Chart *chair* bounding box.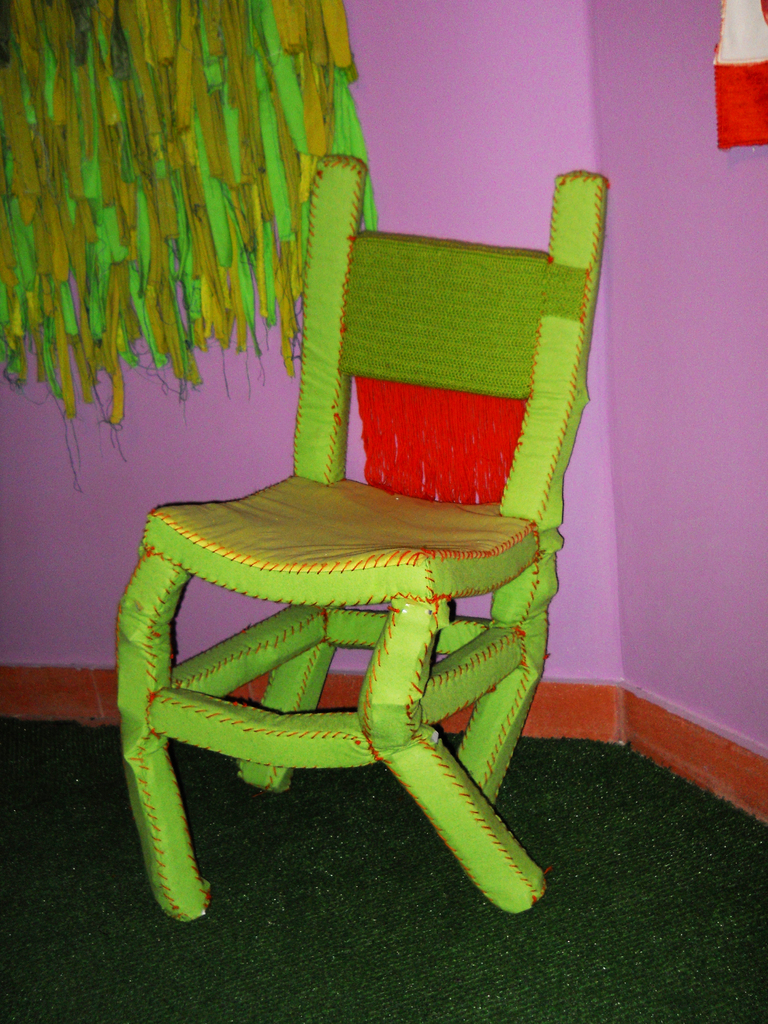
Charted: locate(113, 141, 618, 957).
